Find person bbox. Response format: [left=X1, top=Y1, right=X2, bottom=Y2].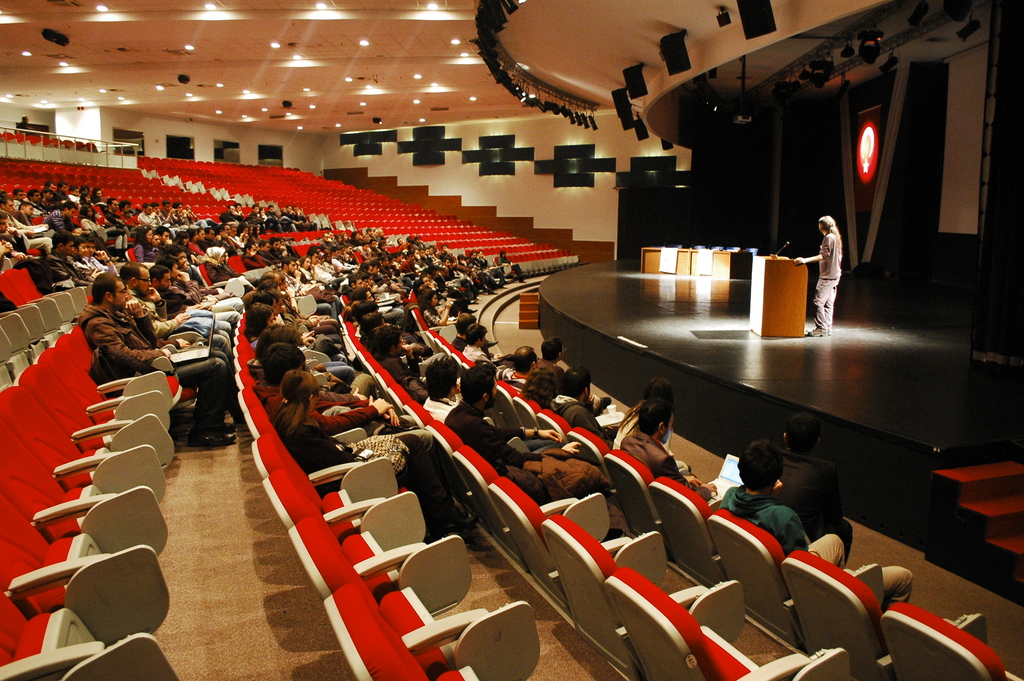
[left=792, top=215, right=848, bottom=340].
